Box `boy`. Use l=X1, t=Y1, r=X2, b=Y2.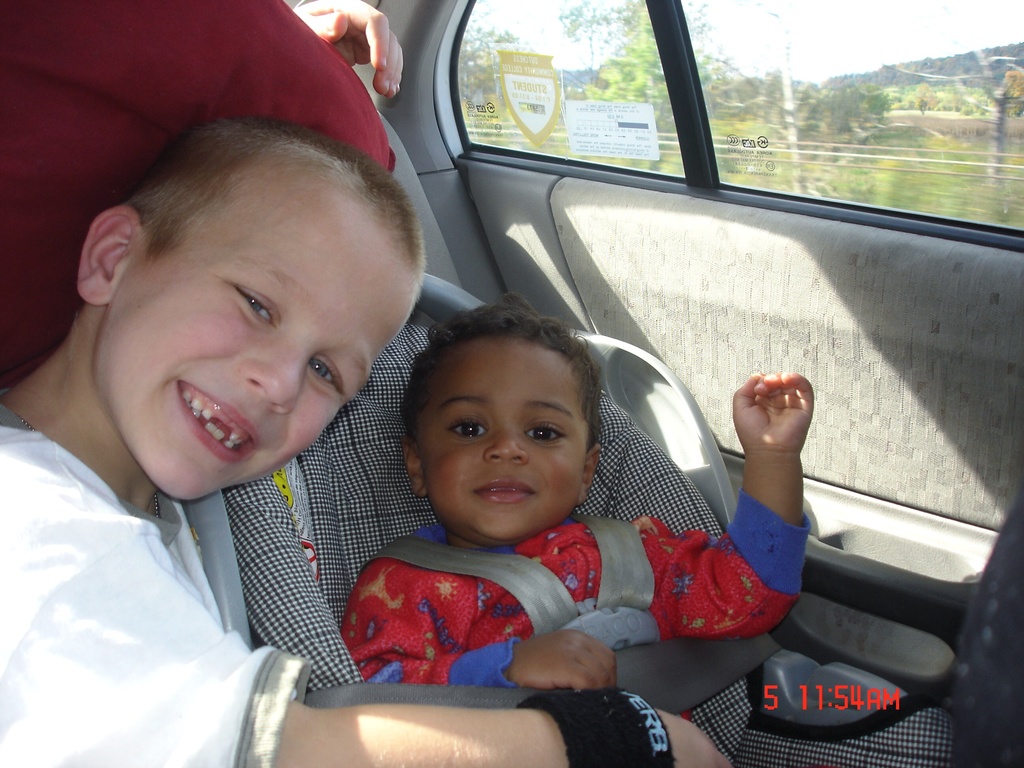
l=0, t=107, r=733, b=767.
